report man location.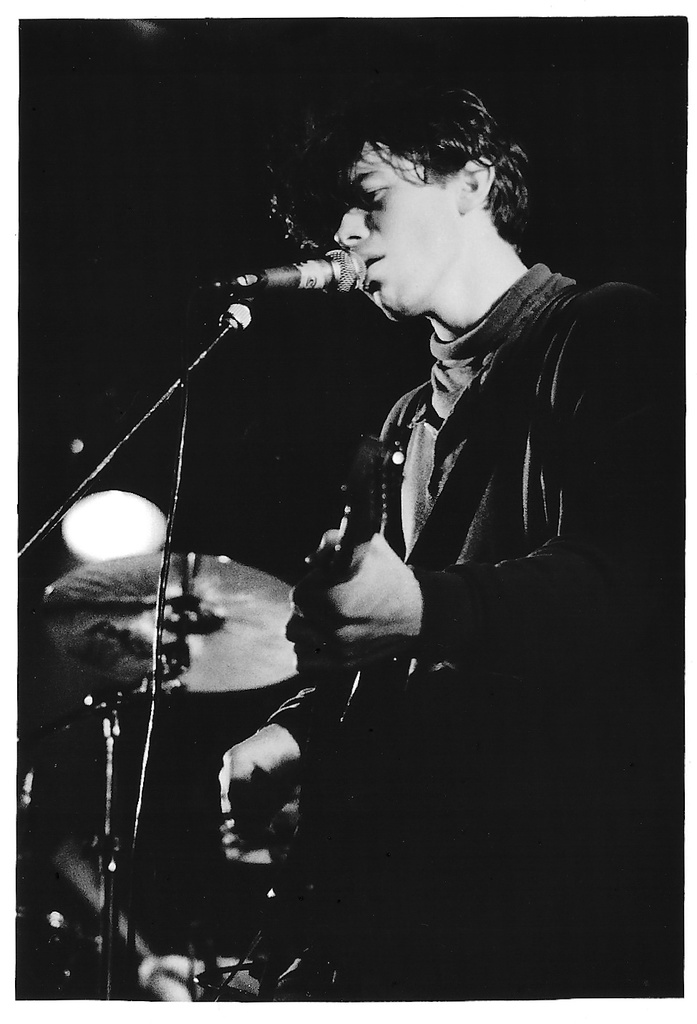
Report: <box>112,92,633,935</box>.
